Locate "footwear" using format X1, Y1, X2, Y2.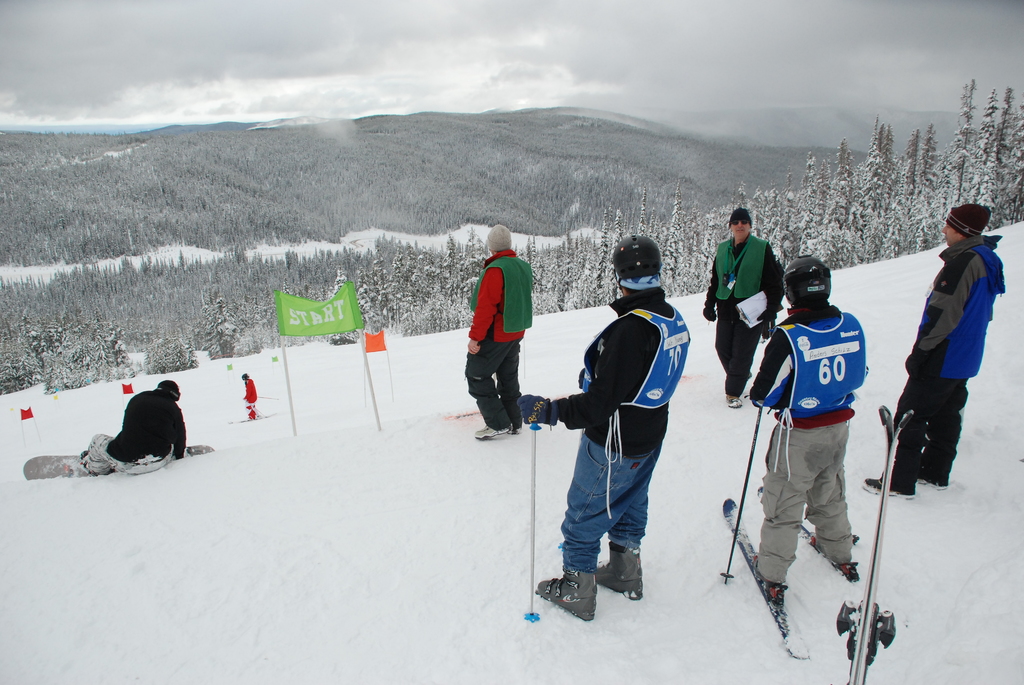
911, 471, 949, 488.
